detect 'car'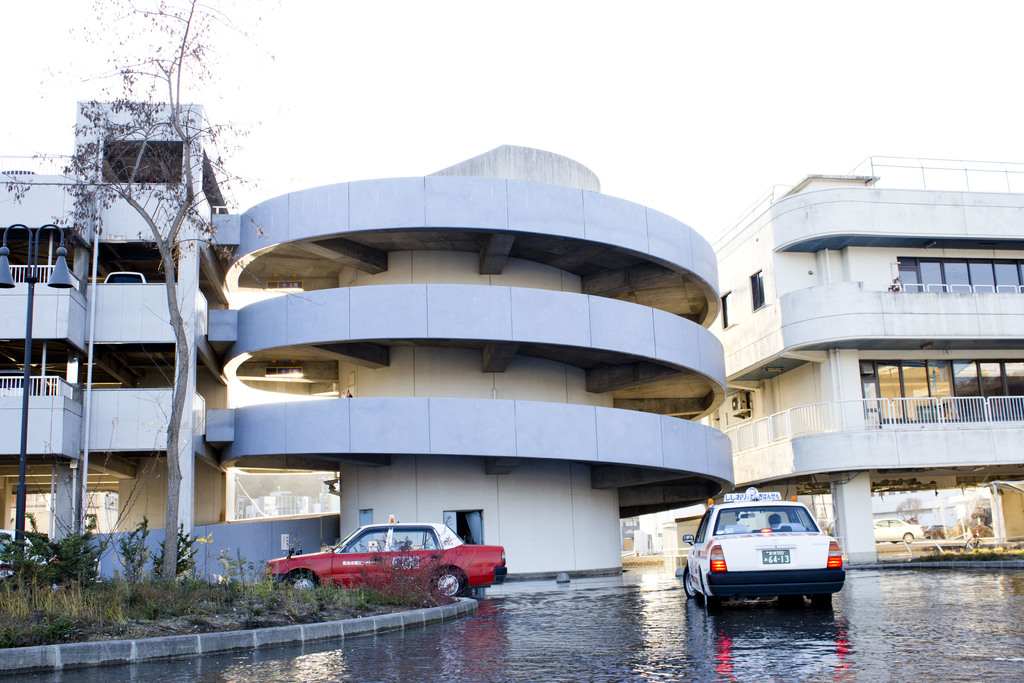
pyautogui.locateOnScreen(871, 517, 924, 546)
